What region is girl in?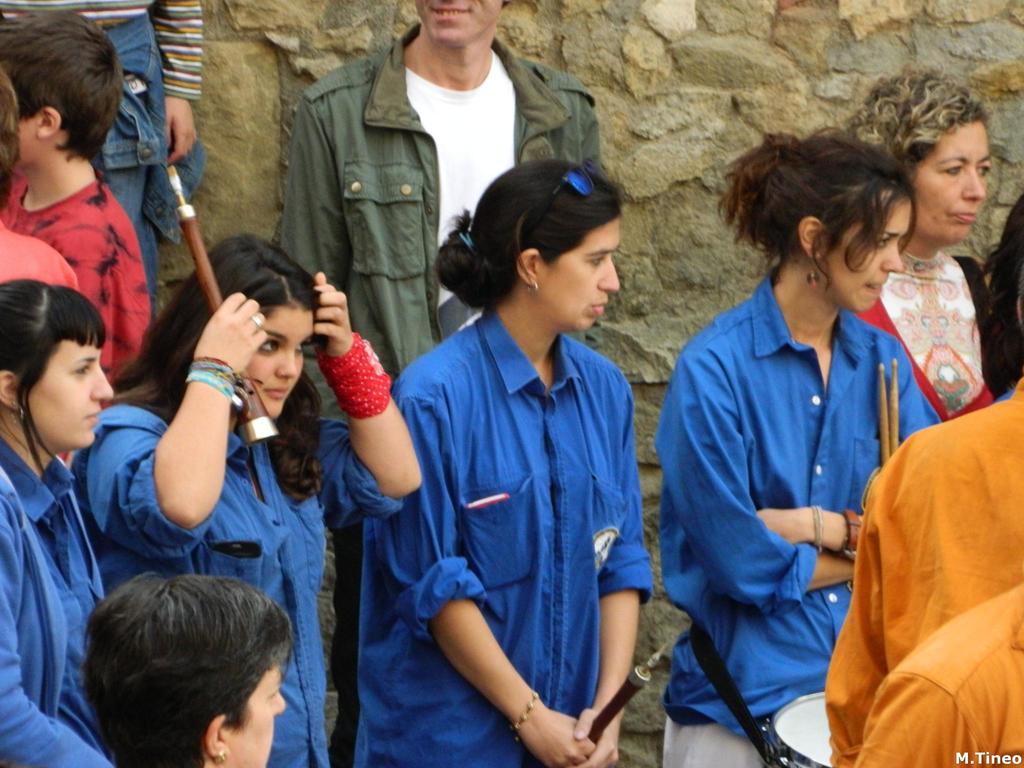
(69,234,422,767).
